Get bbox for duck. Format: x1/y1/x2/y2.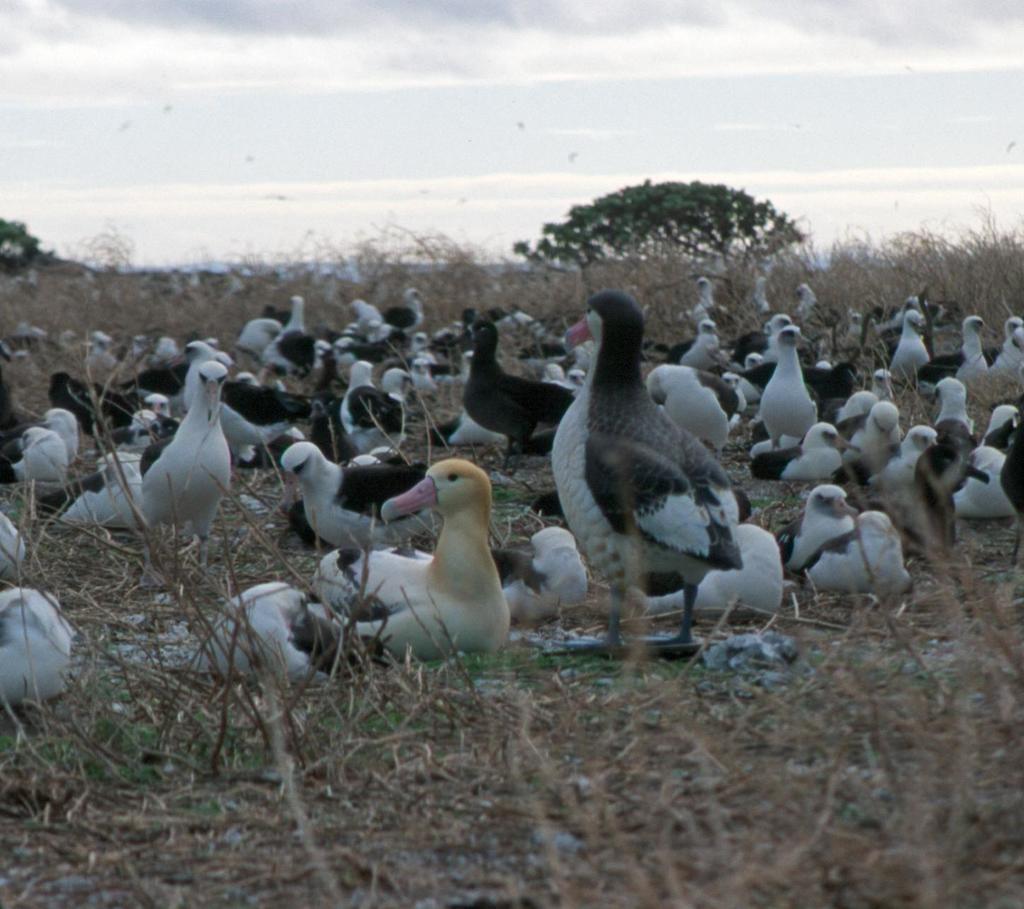
840/370/909/419.
